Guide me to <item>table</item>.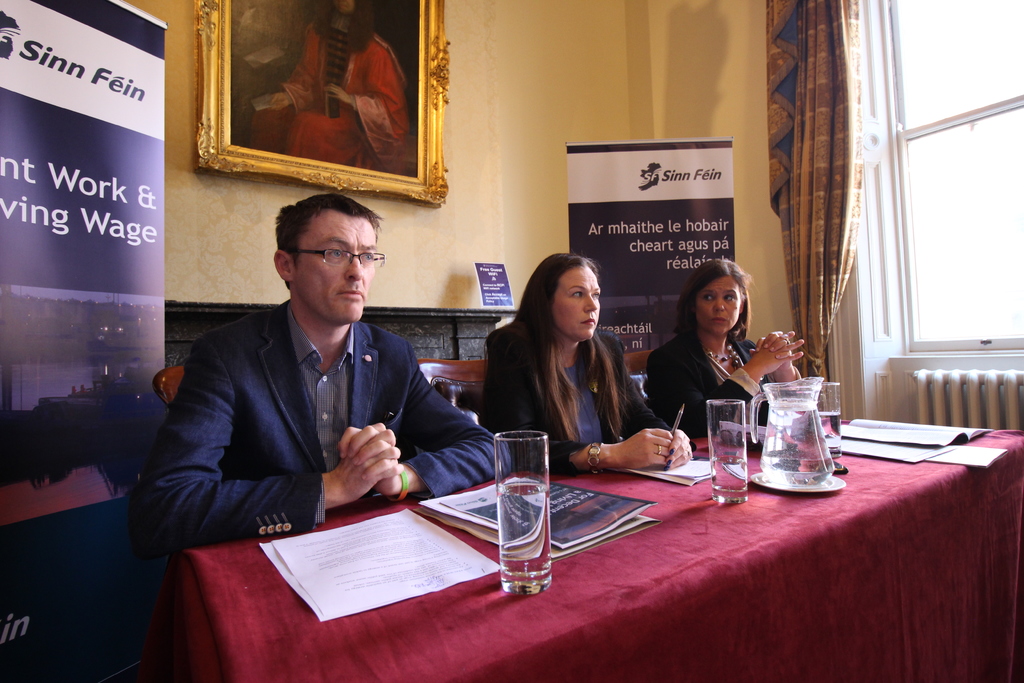
Guidance: (x1=166, y1=398, x2=1023, y2=682).
